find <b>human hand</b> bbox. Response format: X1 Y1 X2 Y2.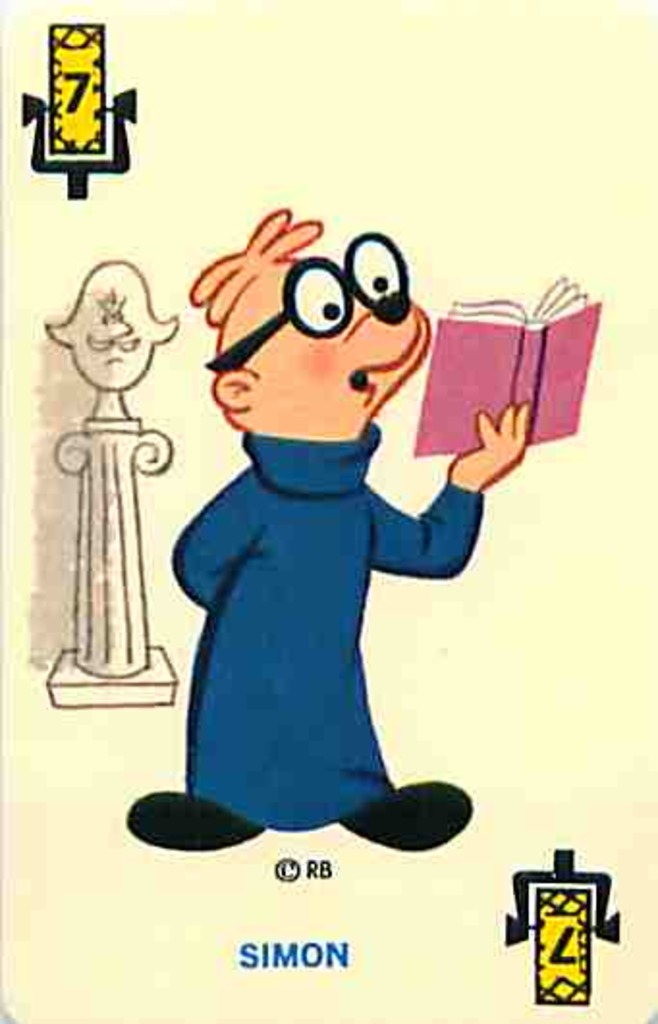
467 399 552 484.
